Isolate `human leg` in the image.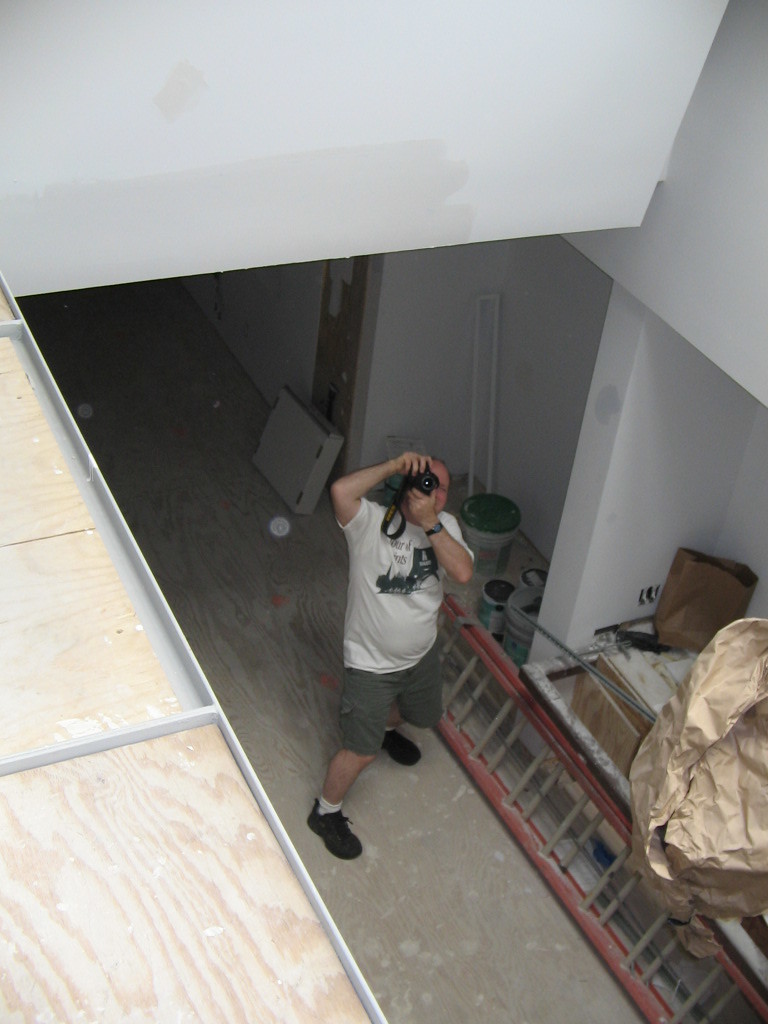
Isolated region: [left=383, top=625, right=444, bottom=768].
